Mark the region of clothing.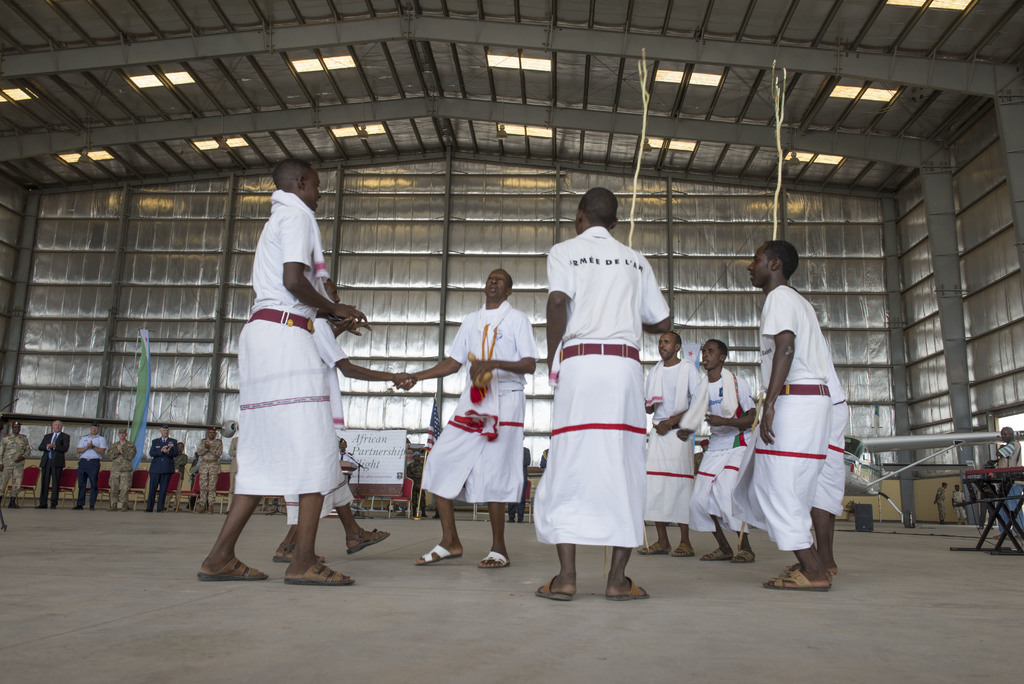
Region: bbox=(541, 220, 671, 557).
